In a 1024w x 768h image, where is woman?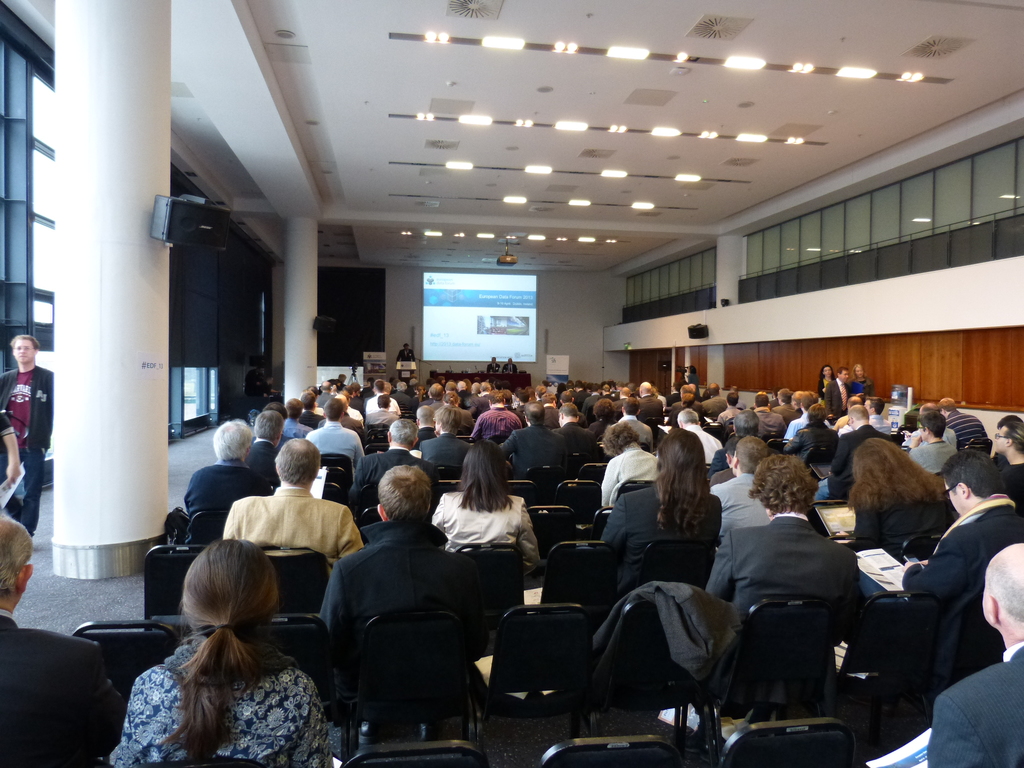
bbox=[849, 434, 958, 556].
